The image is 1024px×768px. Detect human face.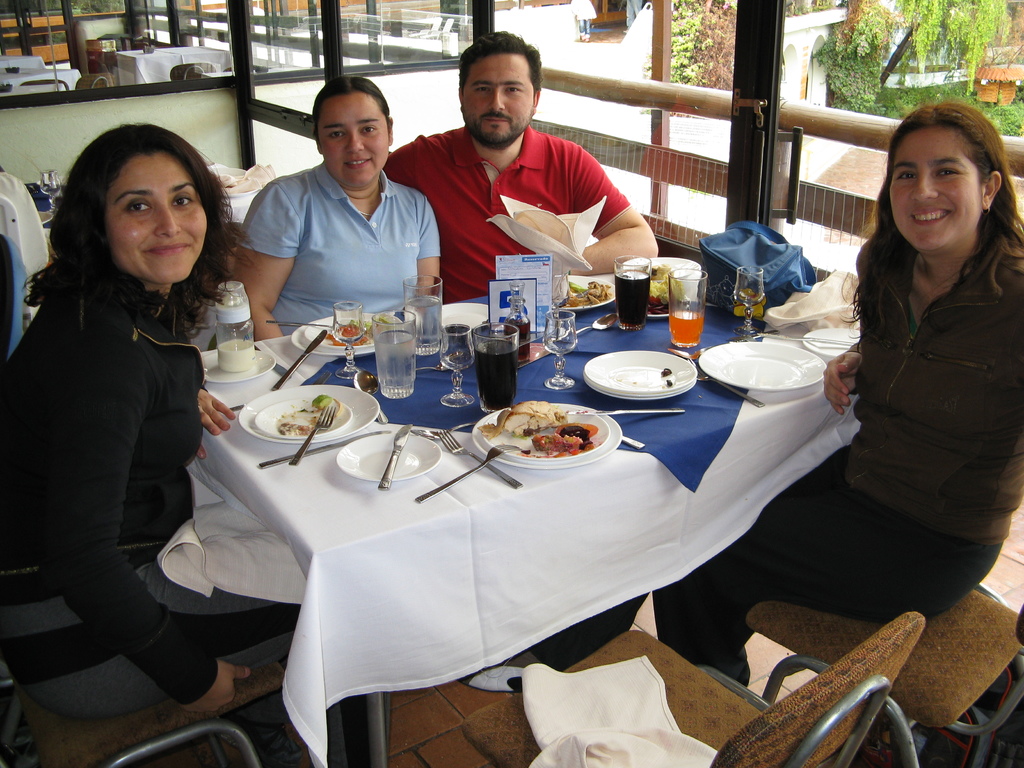
Detection: 893:124:976:252.
